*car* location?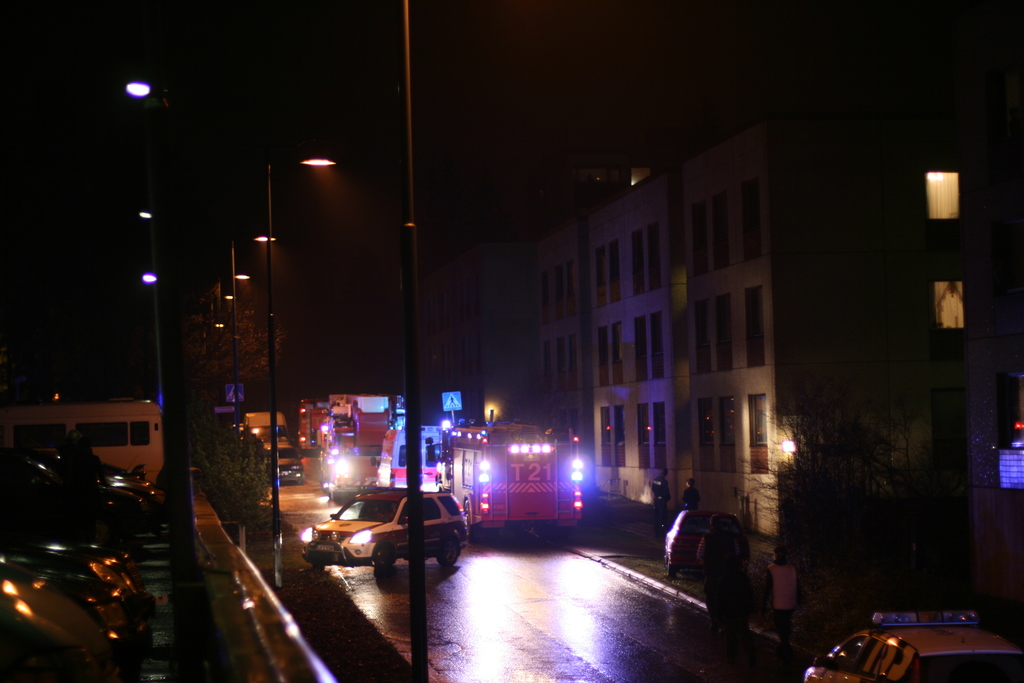
pyautogui.locateOnScreen(799, 611, 1018, 682)
